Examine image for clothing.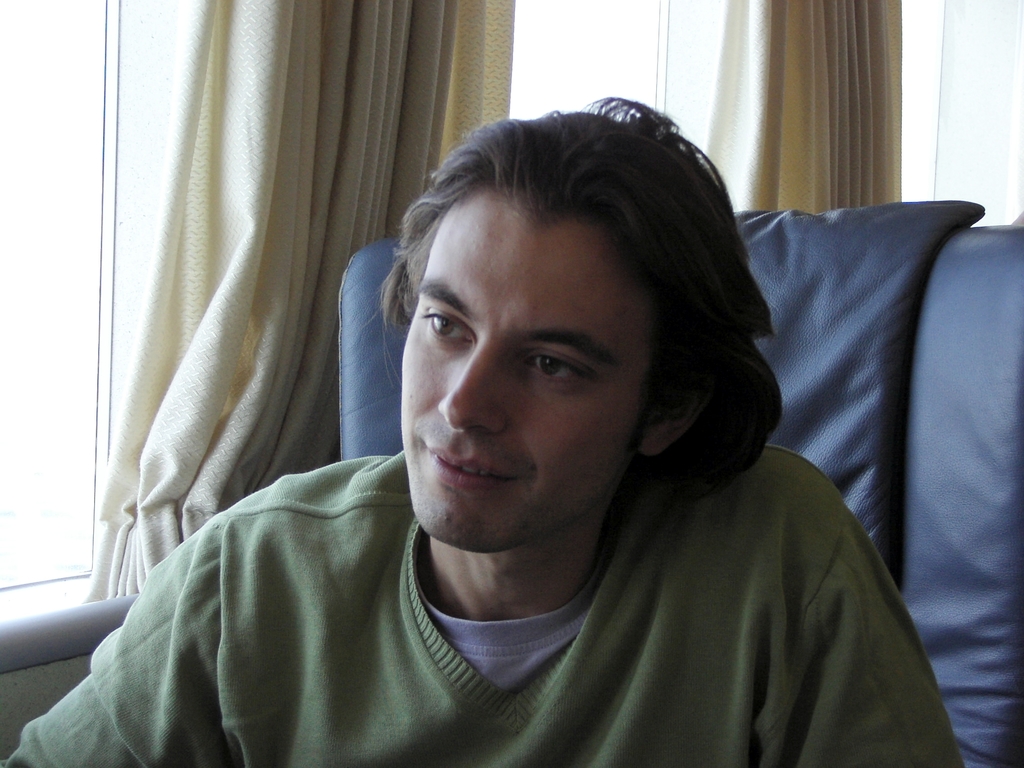
Examination result: x1=68 y1=415 x2=934 y2=758.
